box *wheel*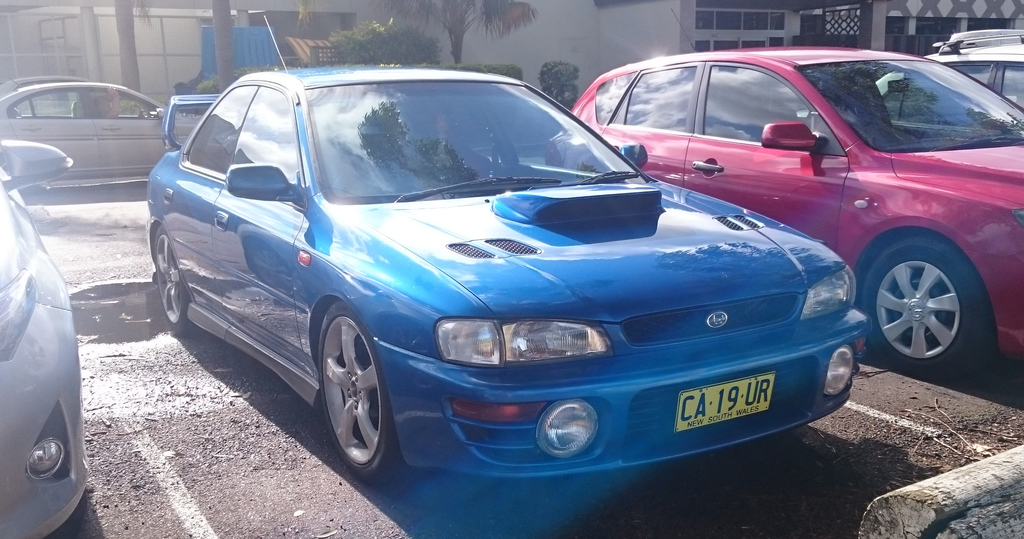
[858,237,985,380]
